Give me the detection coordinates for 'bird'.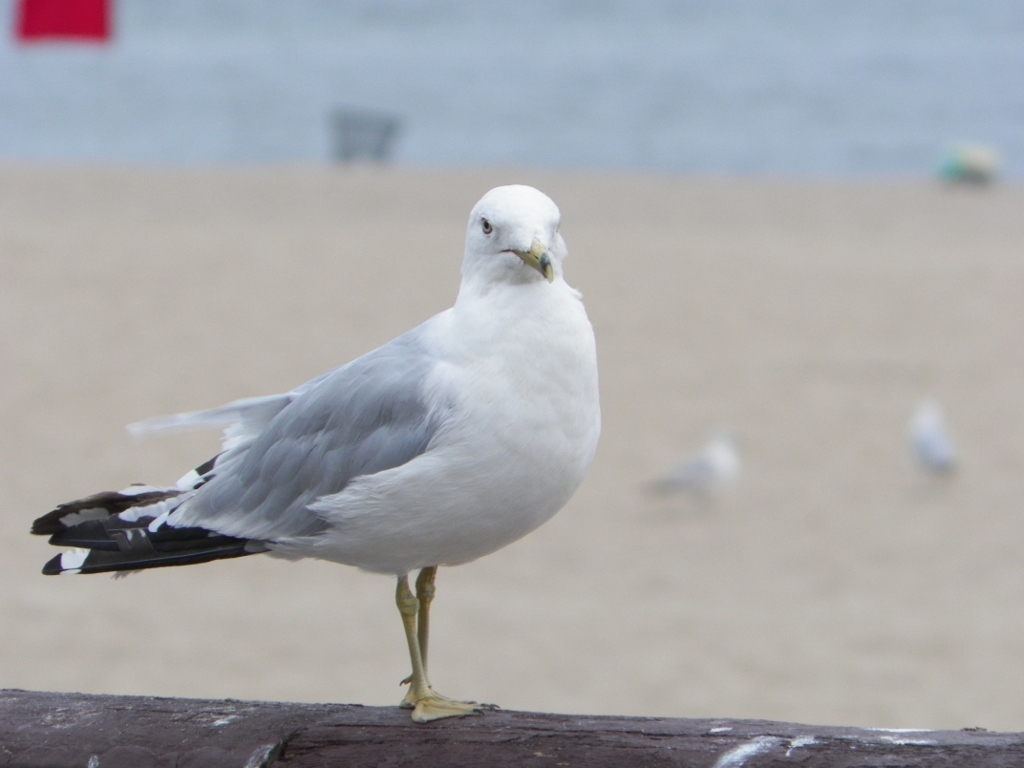
<box>908,393,959,482</box>.
